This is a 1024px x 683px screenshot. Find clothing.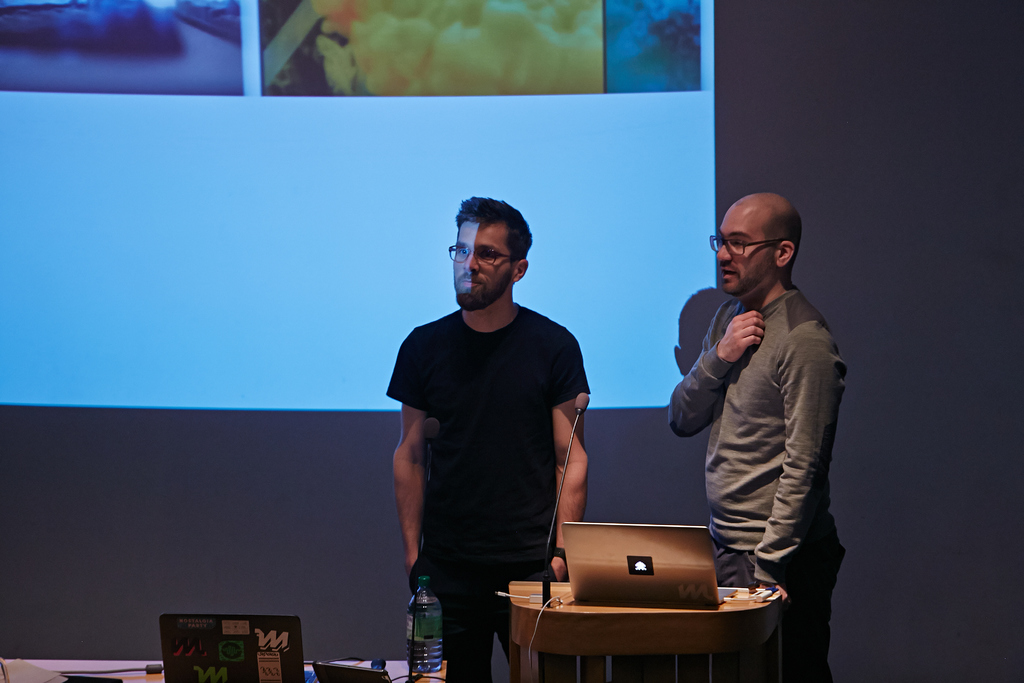
Bounding box: [669, 284, 849, 682].
